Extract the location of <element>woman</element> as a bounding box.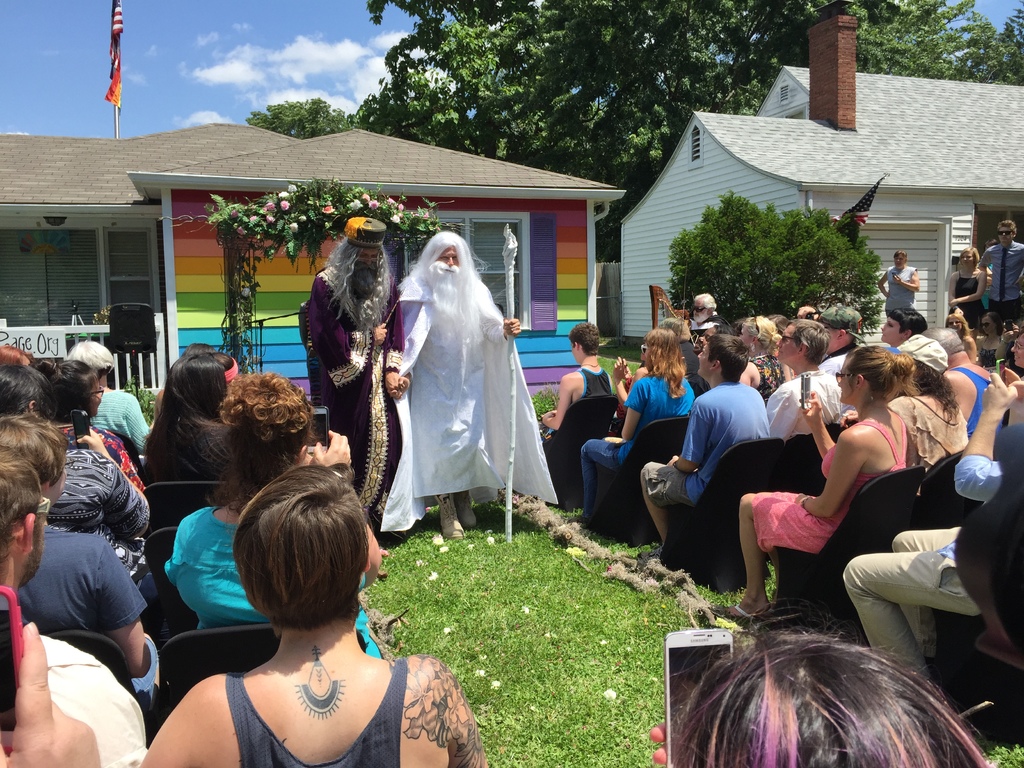
24, 358, 153, 497.
